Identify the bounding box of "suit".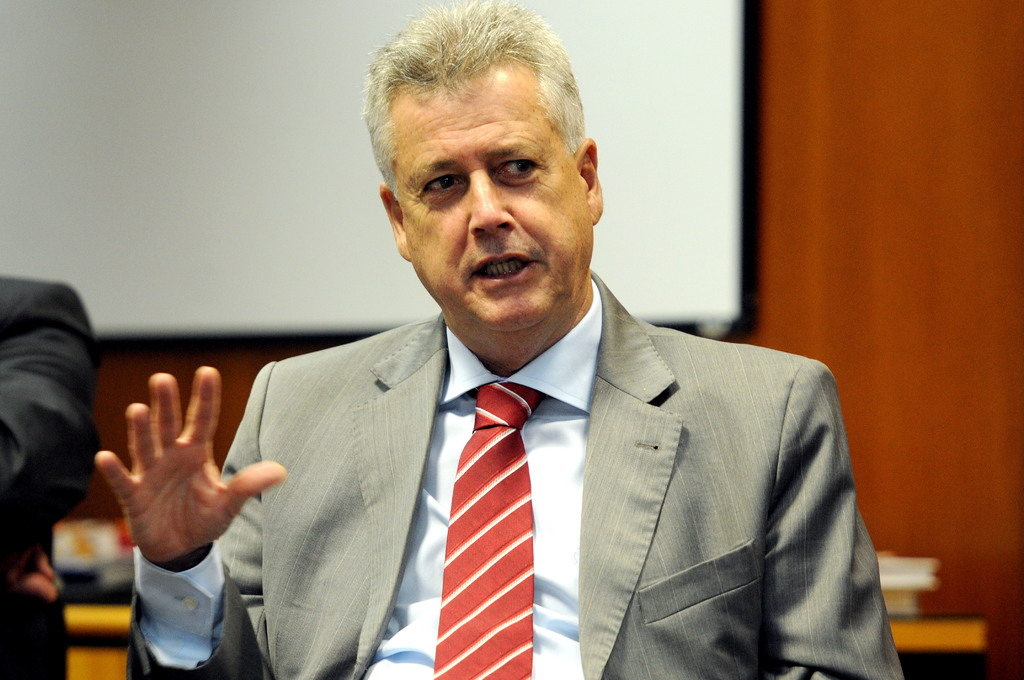
[0, 274, 104, 679].
